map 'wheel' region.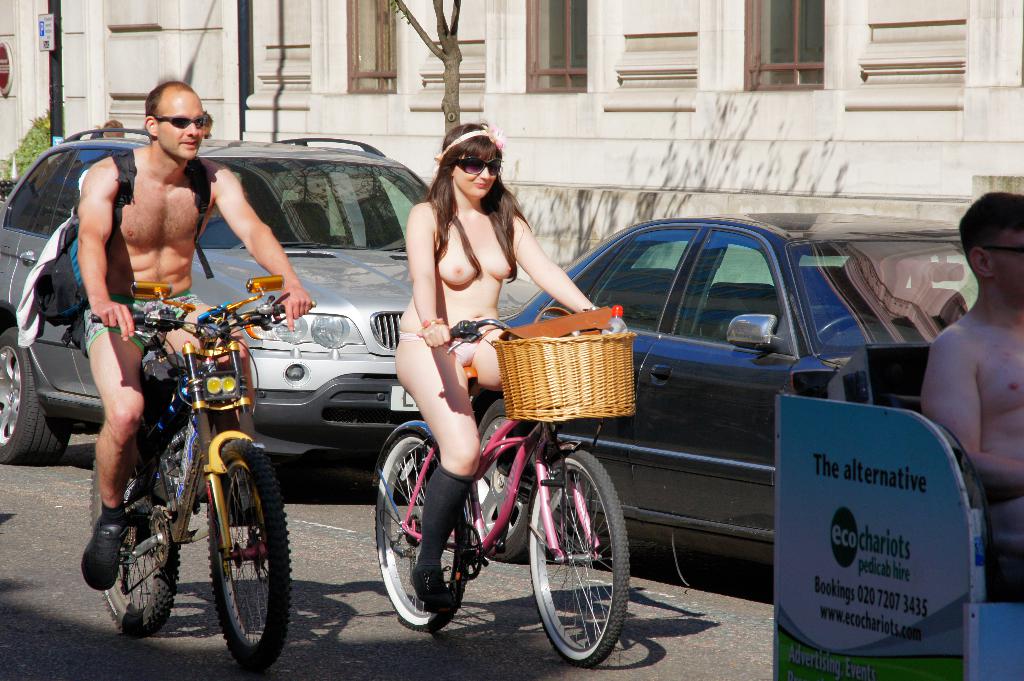
Mapped to [left=88, top=423, right=177, bottom=637].
